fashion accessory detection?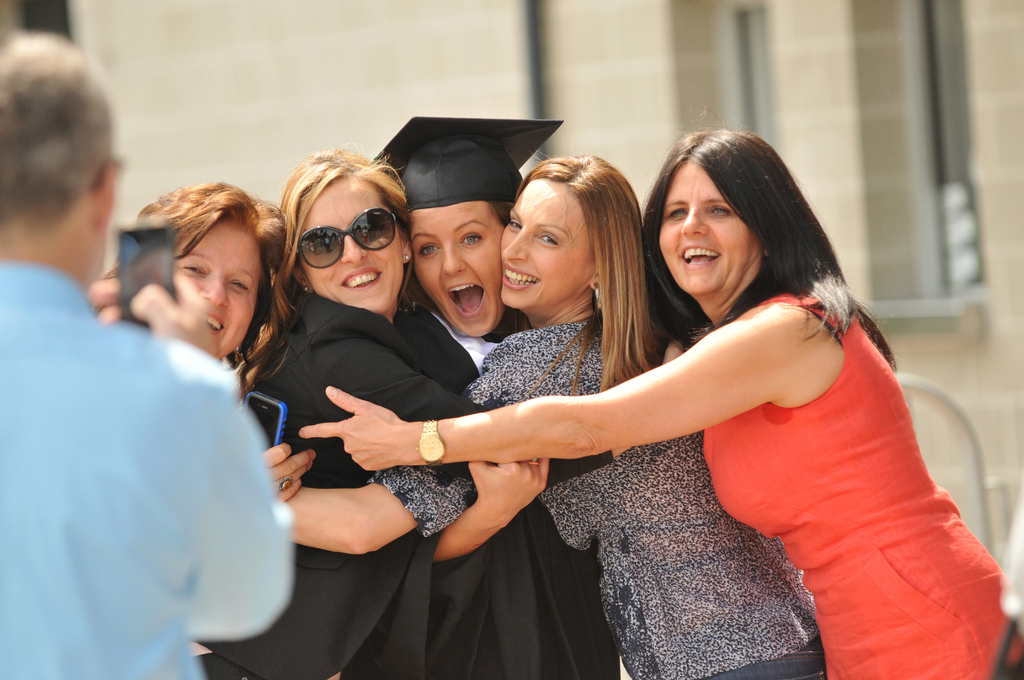
region(529, 457, 540, 466)
